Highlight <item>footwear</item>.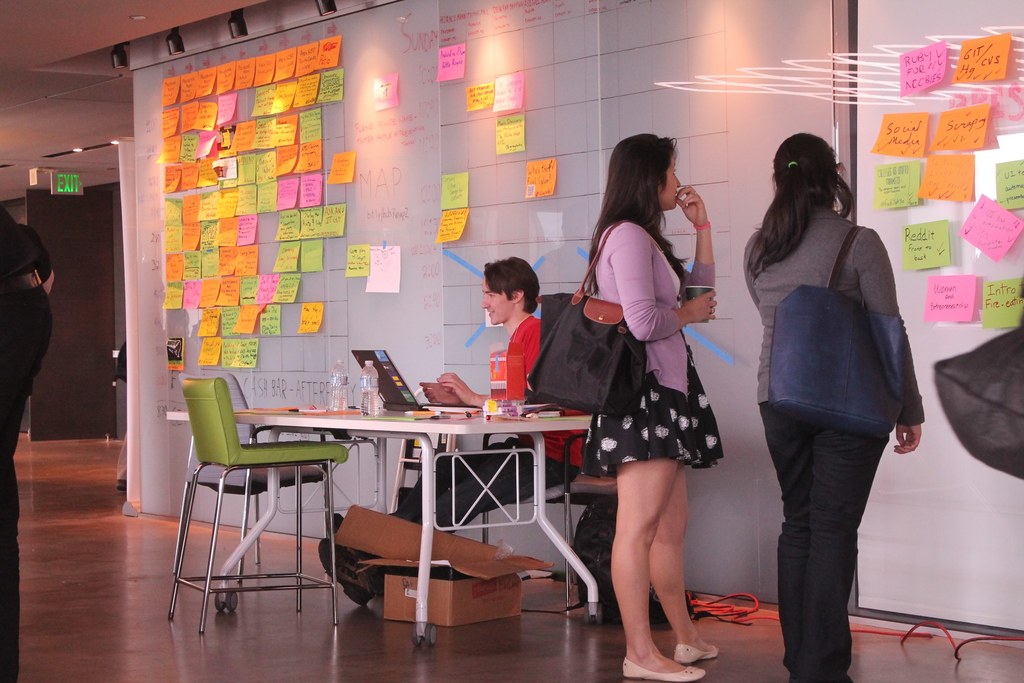
Highlighted region: (x1=673, y1=644, x2=717, y2=661).
